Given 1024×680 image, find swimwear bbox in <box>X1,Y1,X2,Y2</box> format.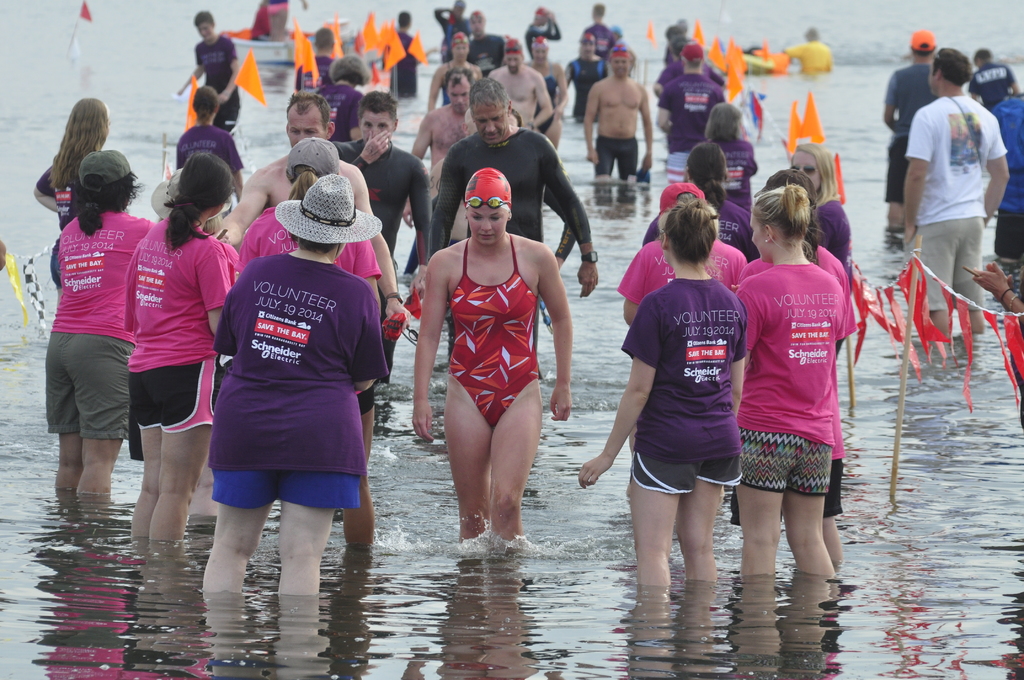
<box>442,231,540,425</box>.
